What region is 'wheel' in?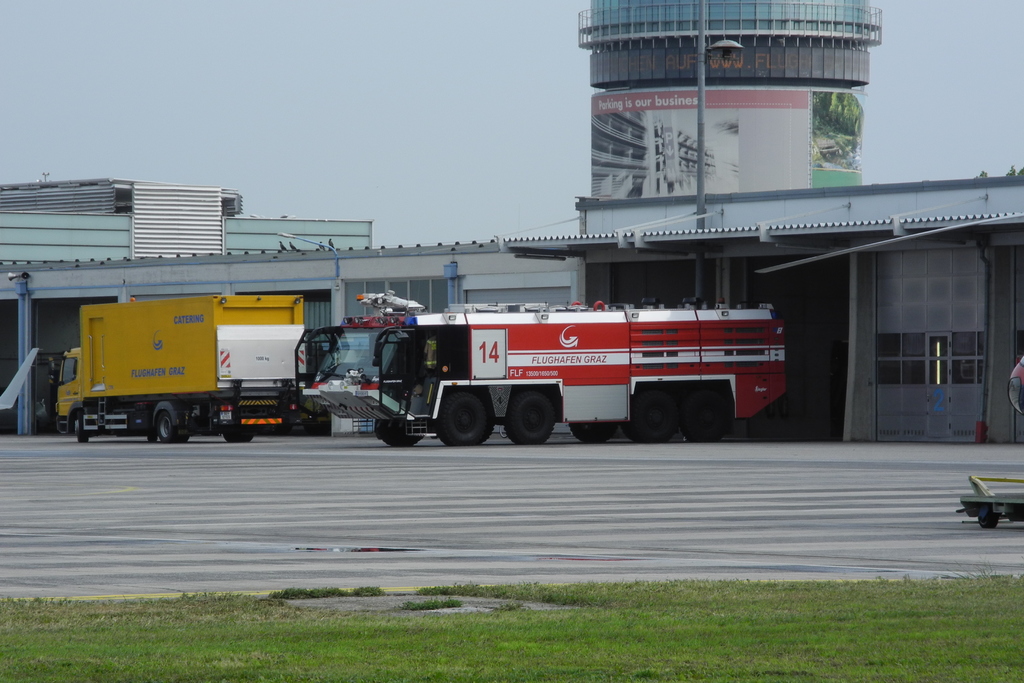
Rect(502, 390, 565, 449).
